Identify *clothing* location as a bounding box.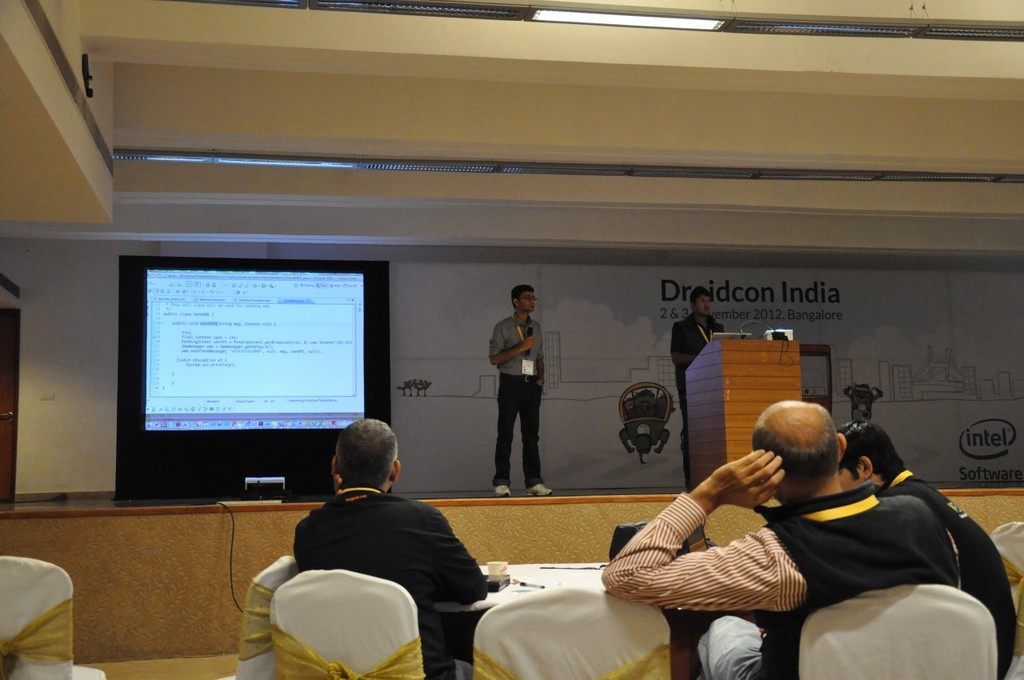
l=599, t=488, r=962, b=677.
